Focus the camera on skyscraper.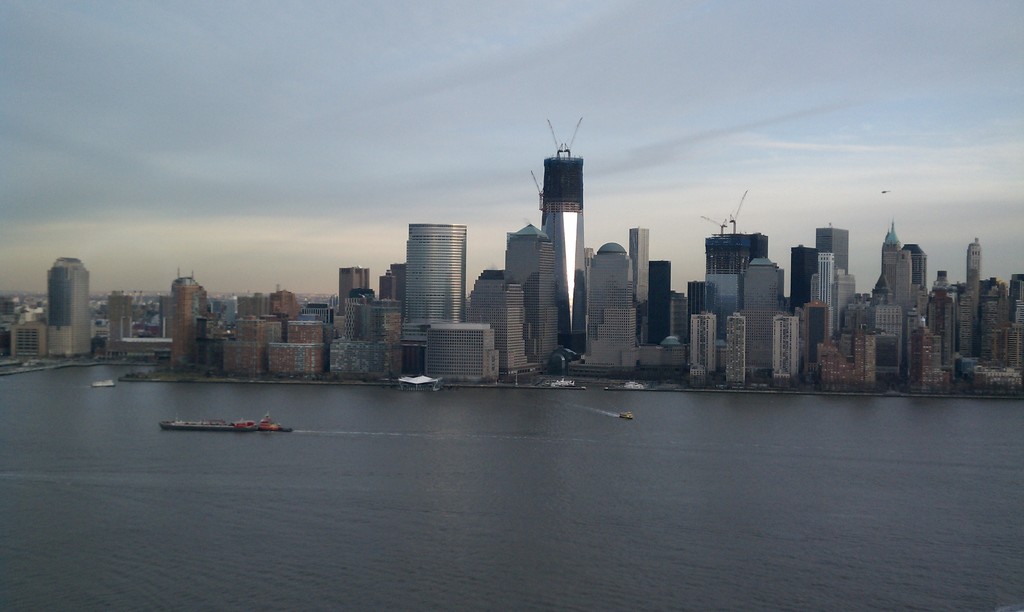
Focus region: 44/259/94/358.
